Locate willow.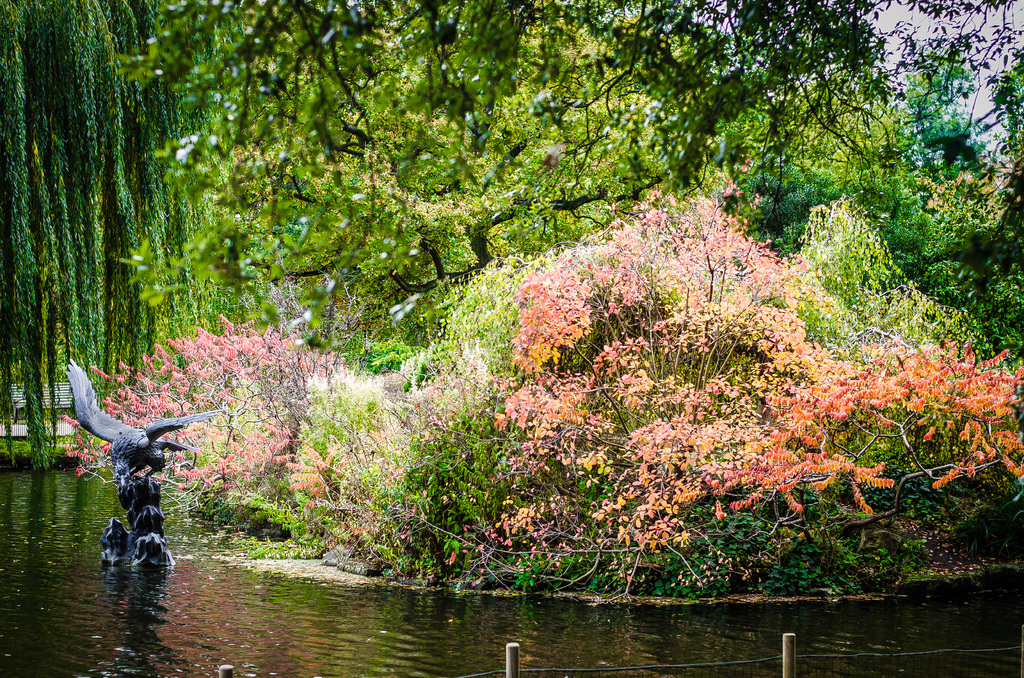
Bounding box: bbox=(0, 0, 223, 474).
